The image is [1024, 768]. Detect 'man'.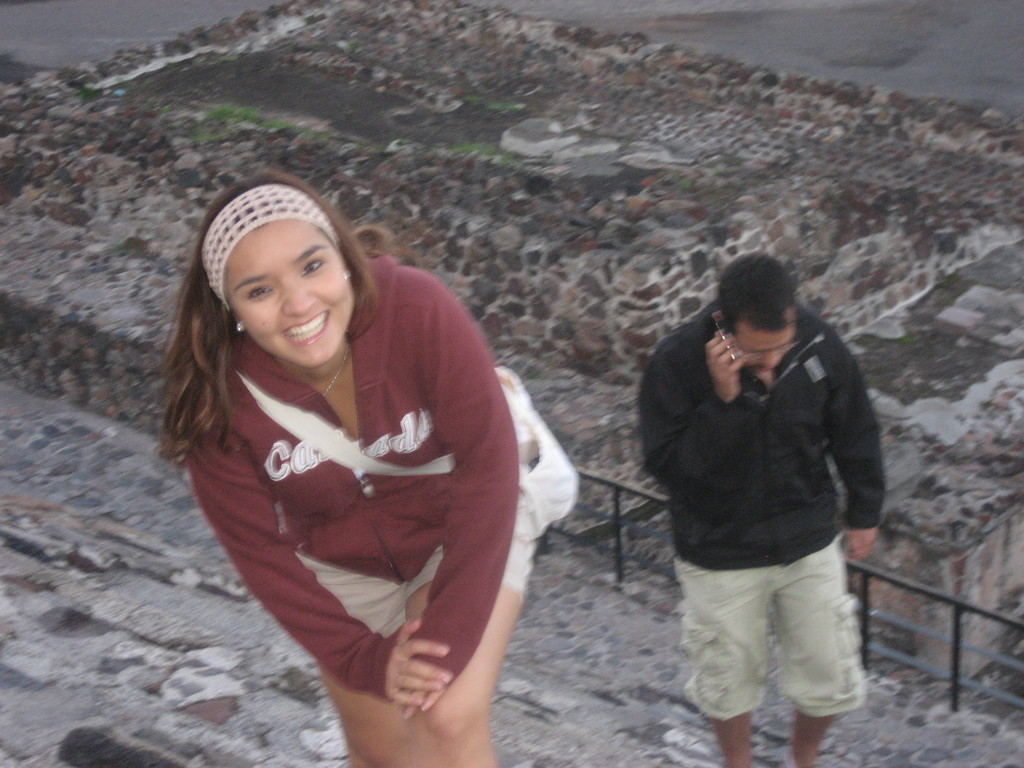
Detection: <bbox>646, 251, 929, 767</bbox>.
